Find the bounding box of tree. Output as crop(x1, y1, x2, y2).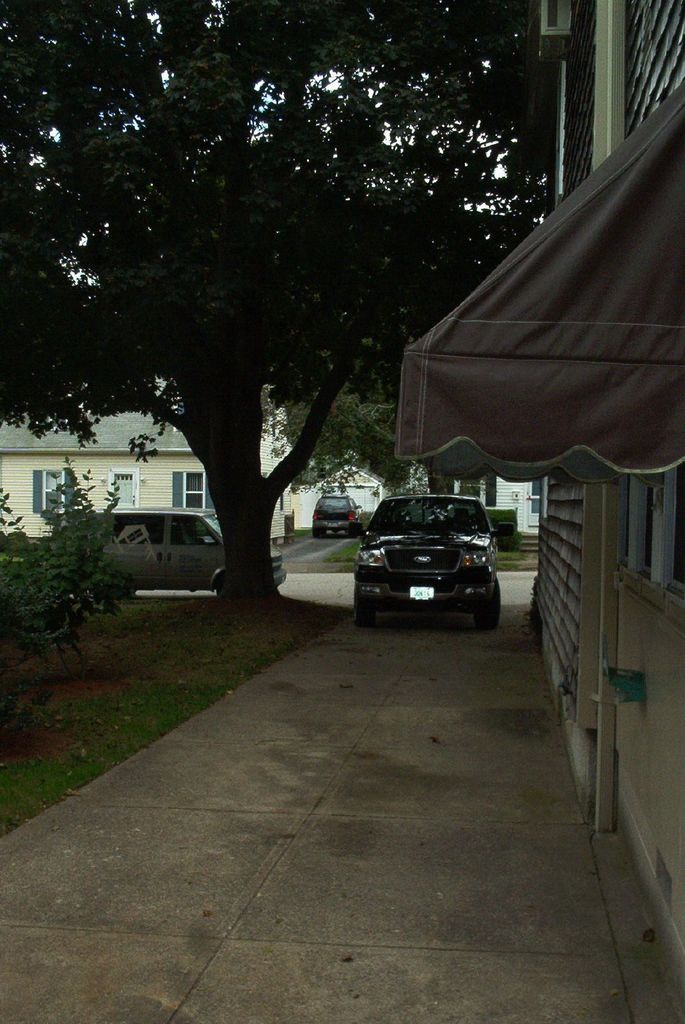
crop(29, 10, 581, 612).
